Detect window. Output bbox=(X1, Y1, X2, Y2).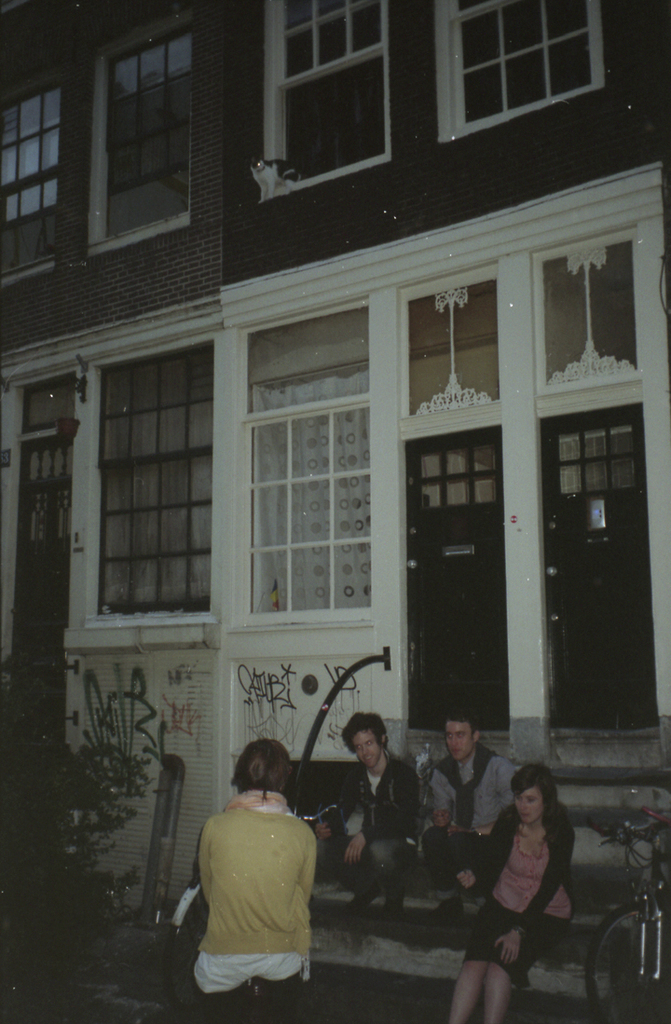
bbox=(418, 444, 495, 504).
